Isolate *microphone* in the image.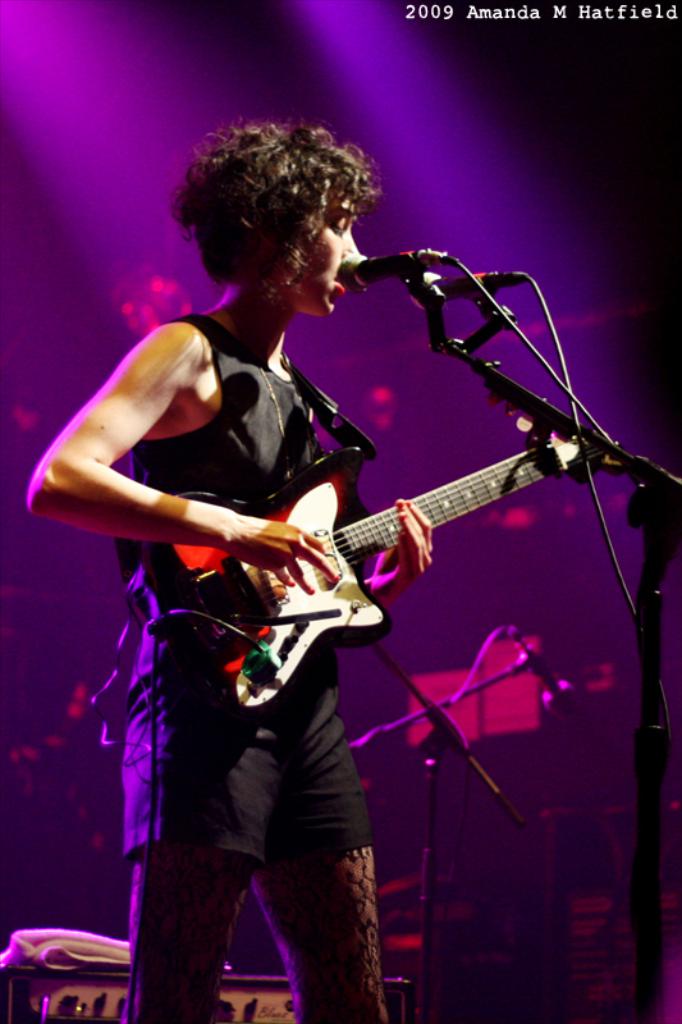
Isolated region: 321:244:443:296.
